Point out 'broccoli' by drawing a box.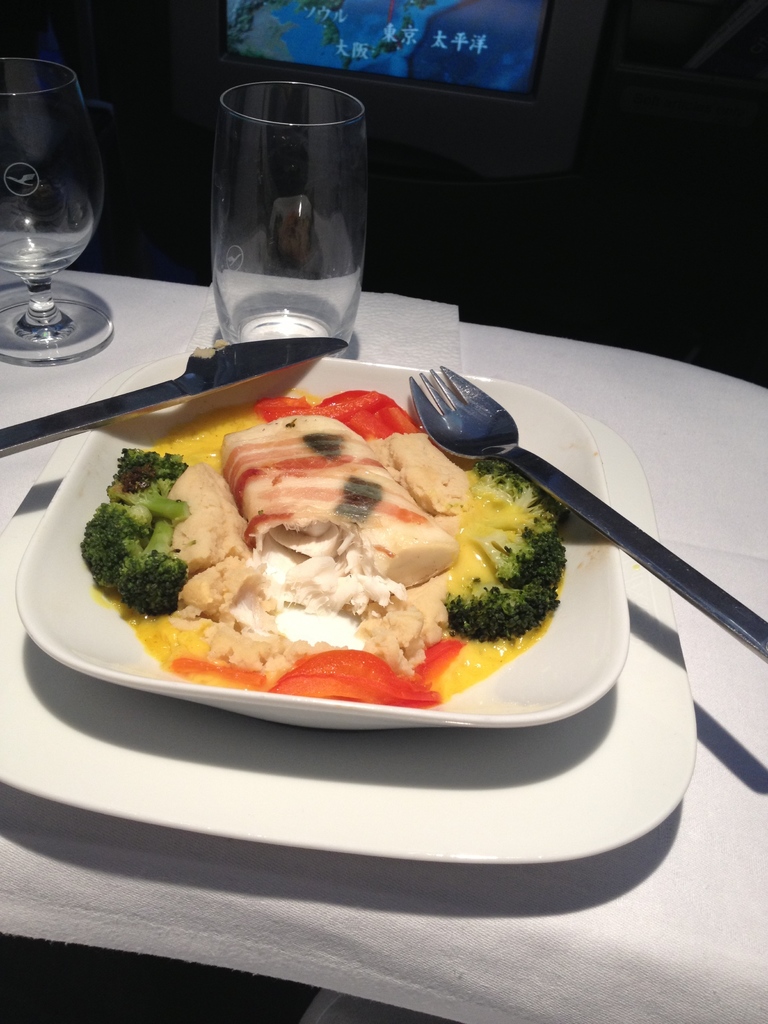
<box>108,447,188,522</box>.
